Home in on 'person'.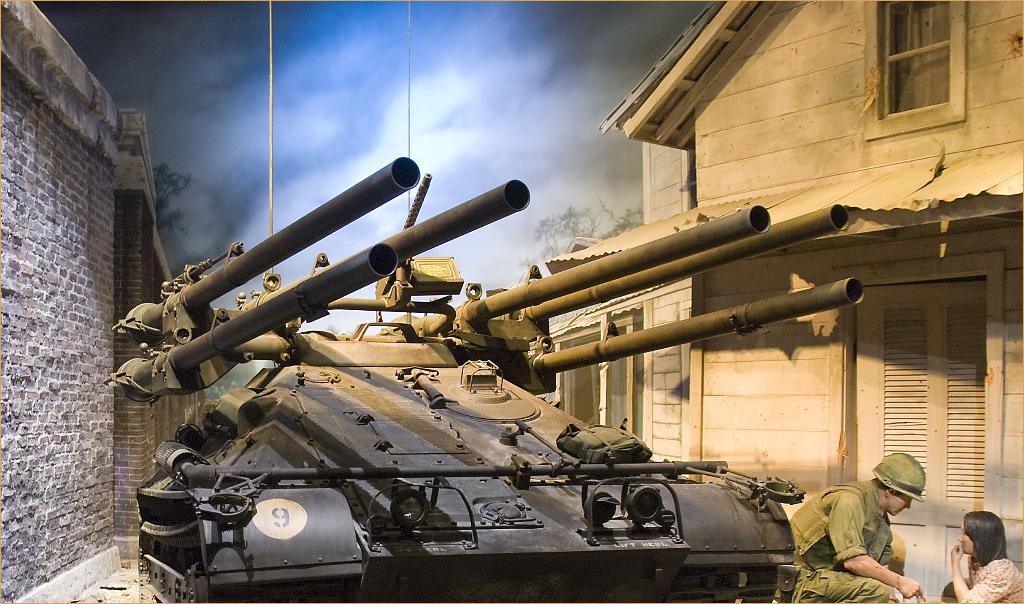
Homed in at left=941, top=506, right=1023, bottom=603.
